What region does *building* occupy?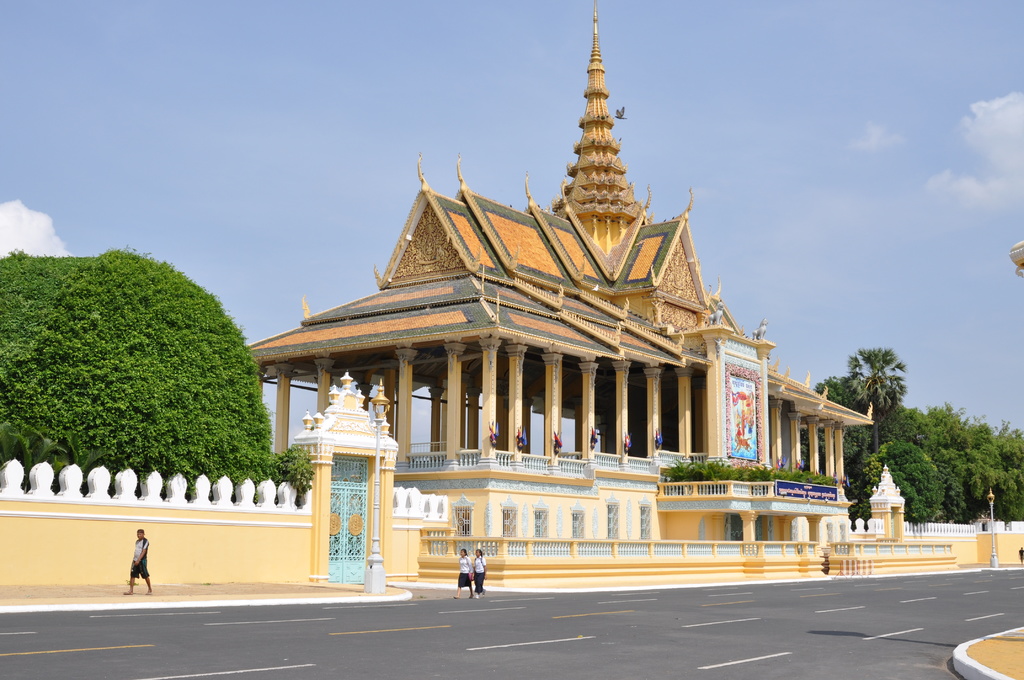
{"left": 244, "top": 0, "right": 885, "bottom": 544}.
